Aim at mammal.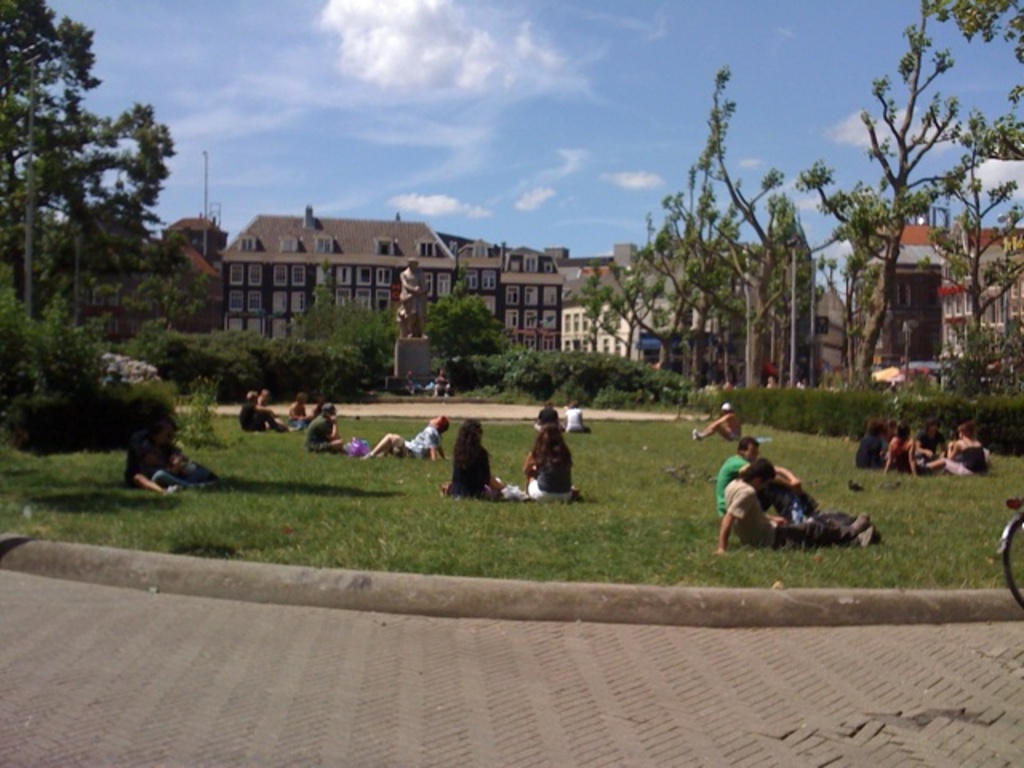
Aimed at (288,389,309,427).
